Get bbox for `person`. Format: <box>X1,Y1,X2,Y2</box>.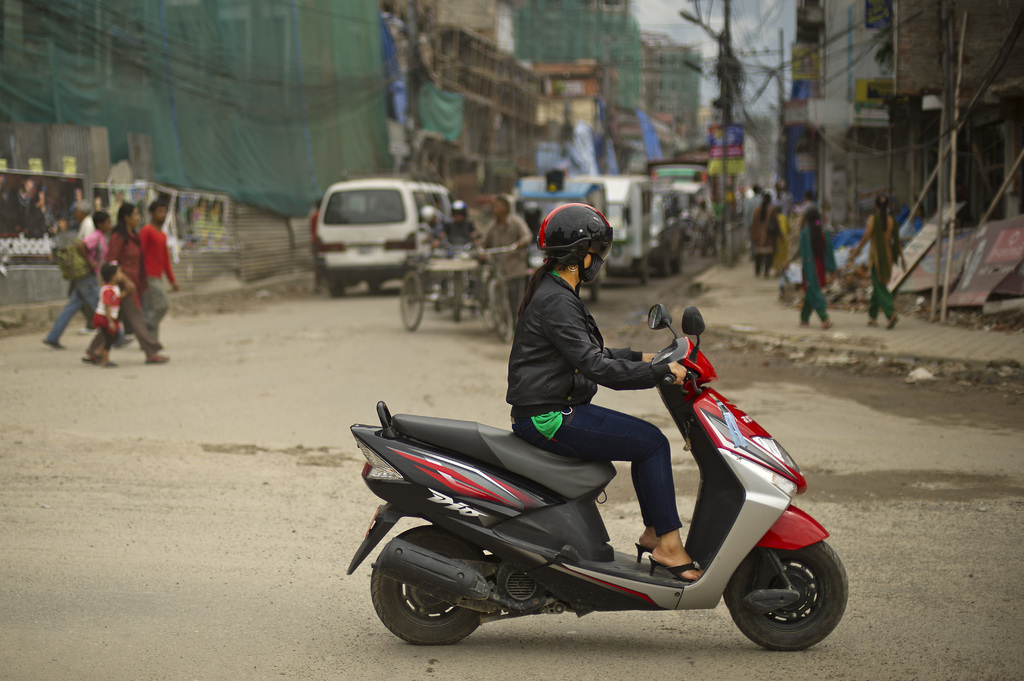
<box>47,208,111,349</box>.
